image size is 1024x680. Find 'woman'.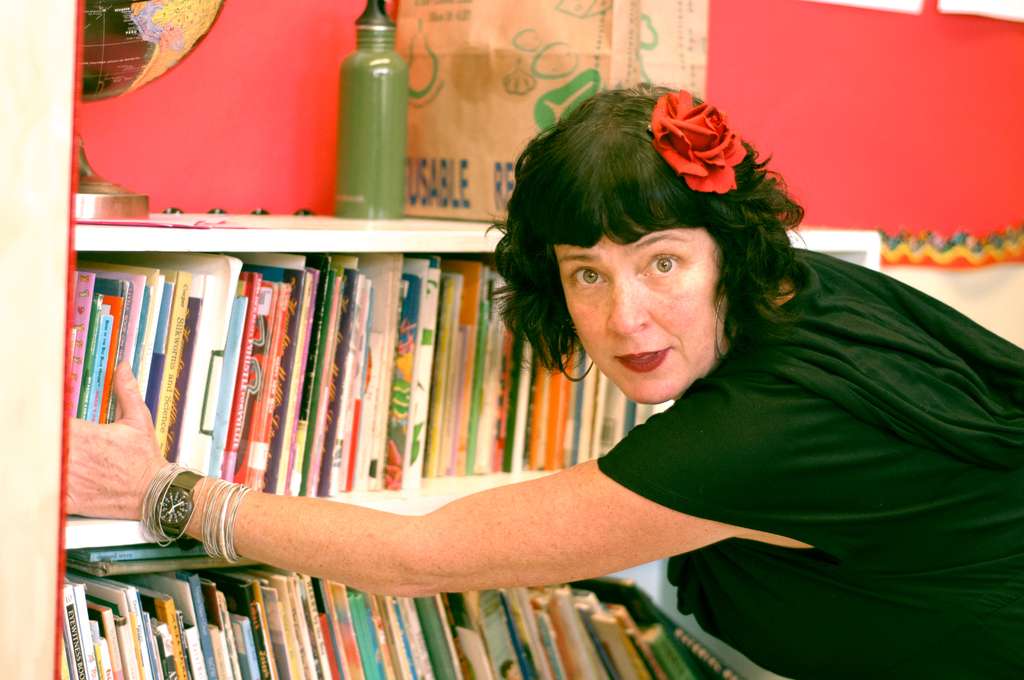
detection(177, 62, 991, 641).
